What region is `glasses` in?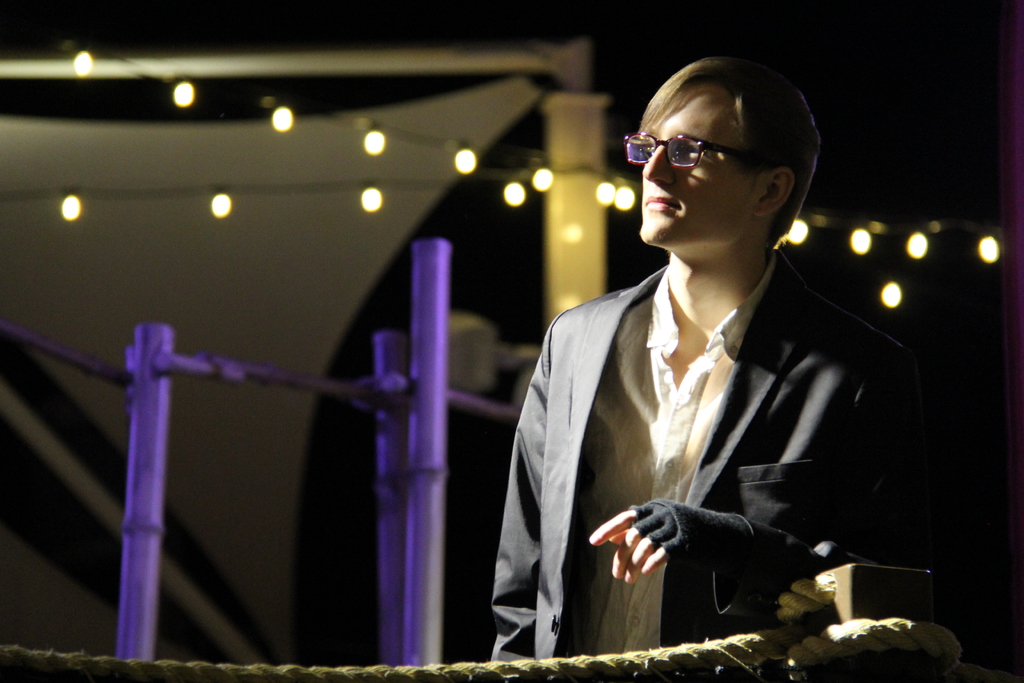
rect(631, 119, 771, 171).
